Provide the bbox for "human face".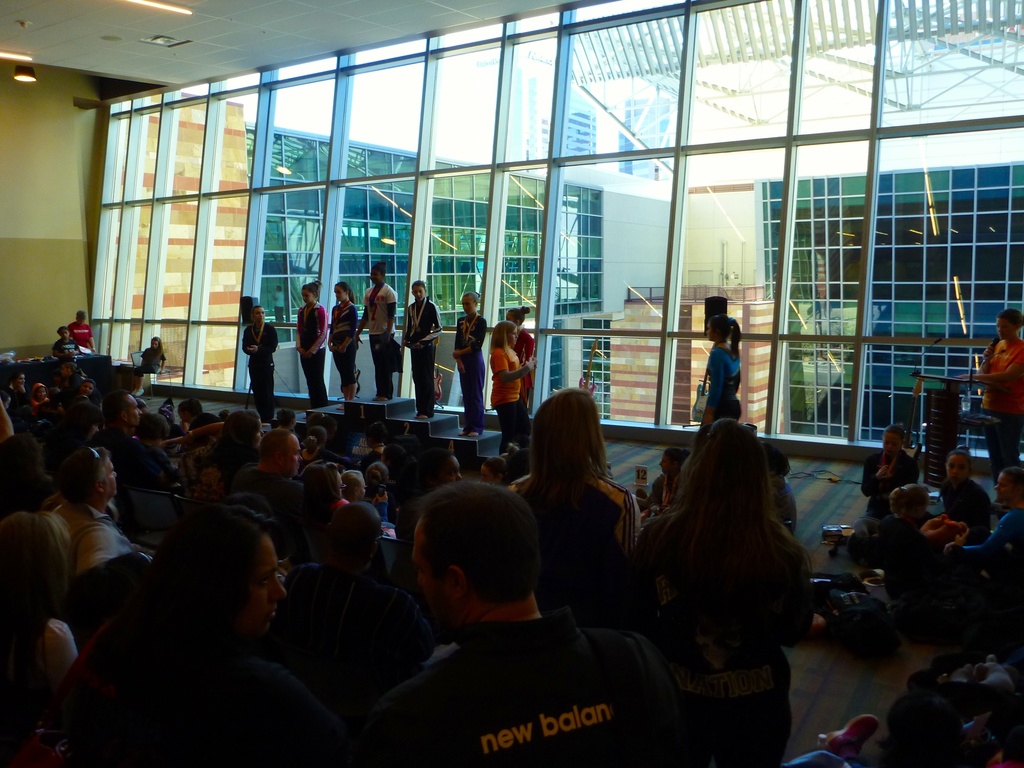
284, 433, 300, 477.
